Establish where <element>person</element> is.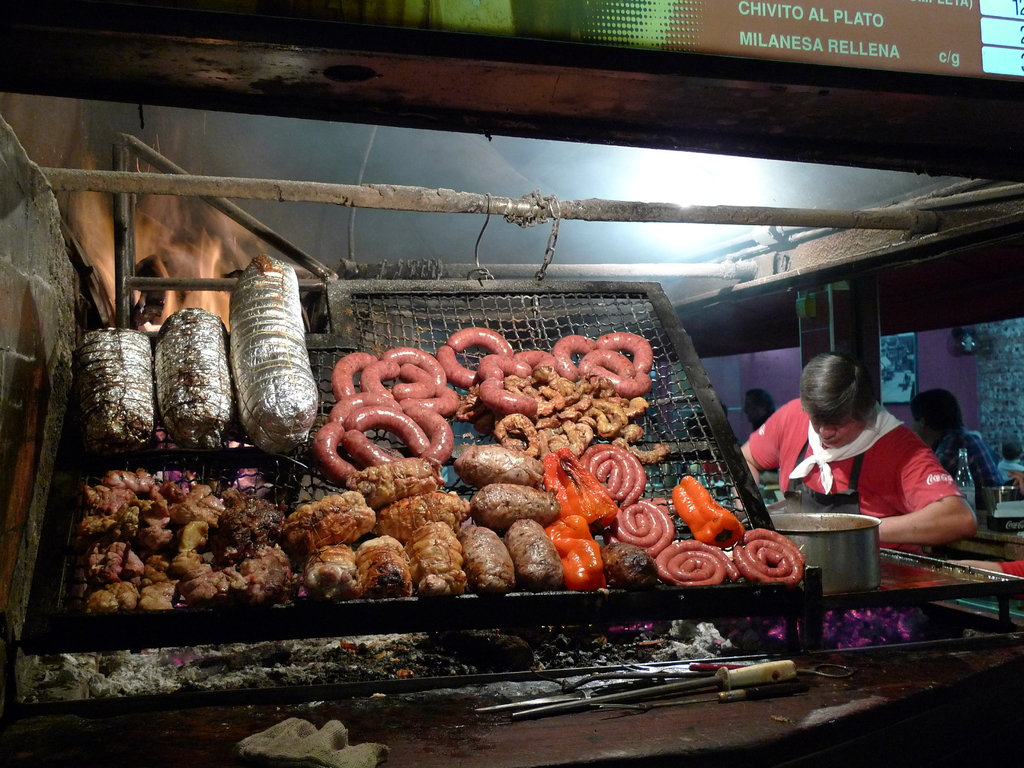
Established at BBox(753, 354, 973, 577).
